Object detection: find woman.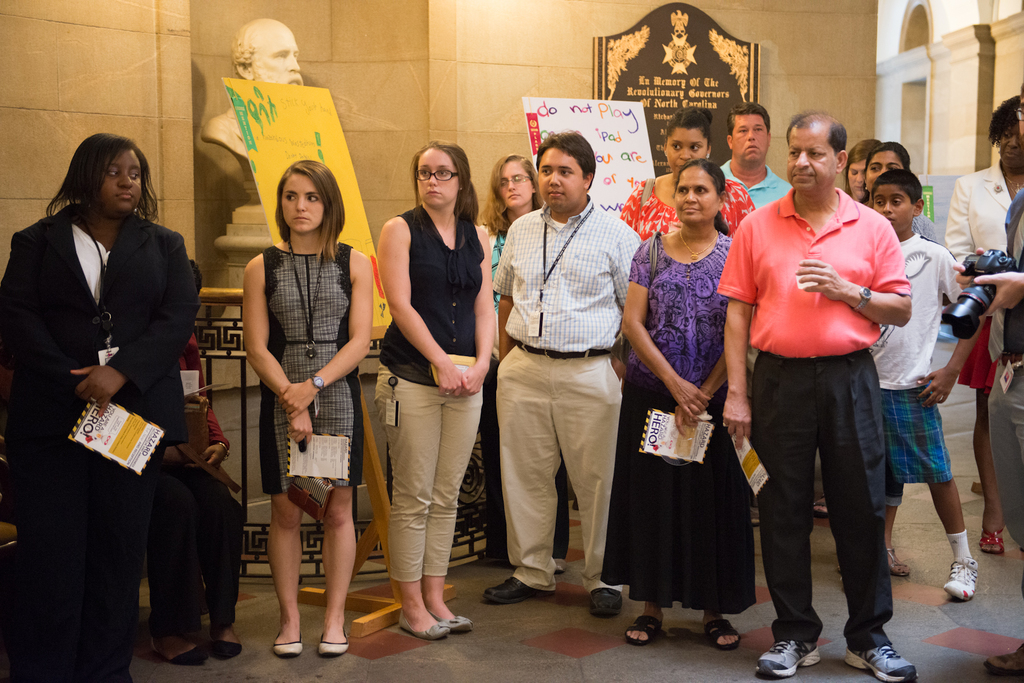
[left=143, top=255, right=244, bottom=677].
